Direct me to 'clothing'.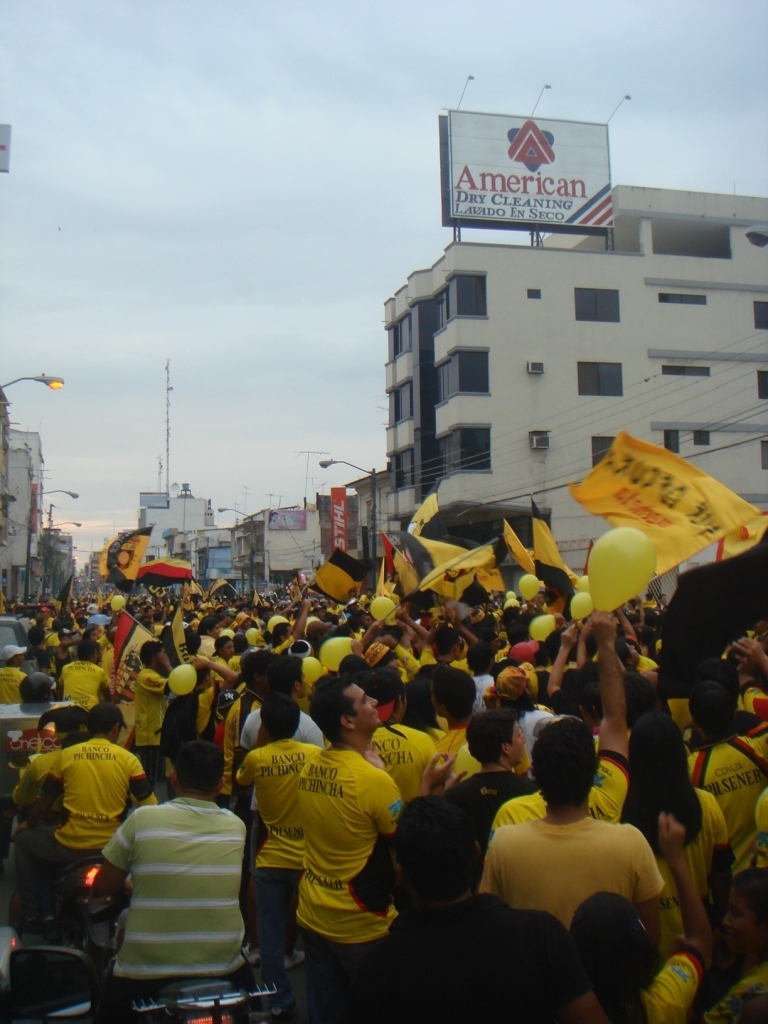
Direction: left=298, top=735, right=408, bottom=1023.
